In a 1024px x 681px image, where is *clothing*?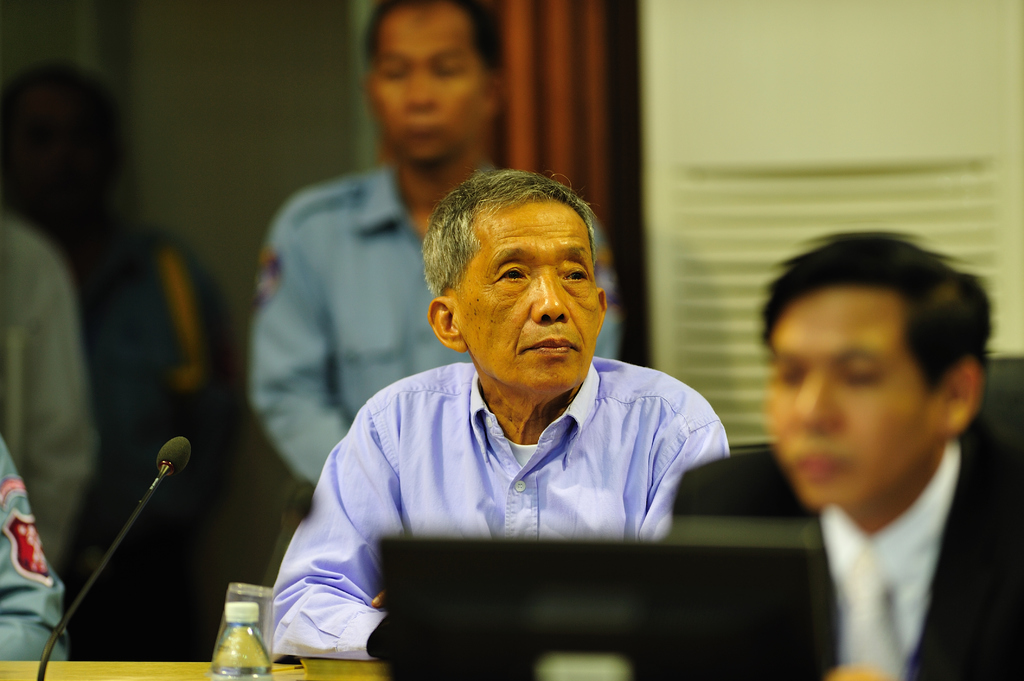
[x1=245, y1=162, x2=625, y2=488].
